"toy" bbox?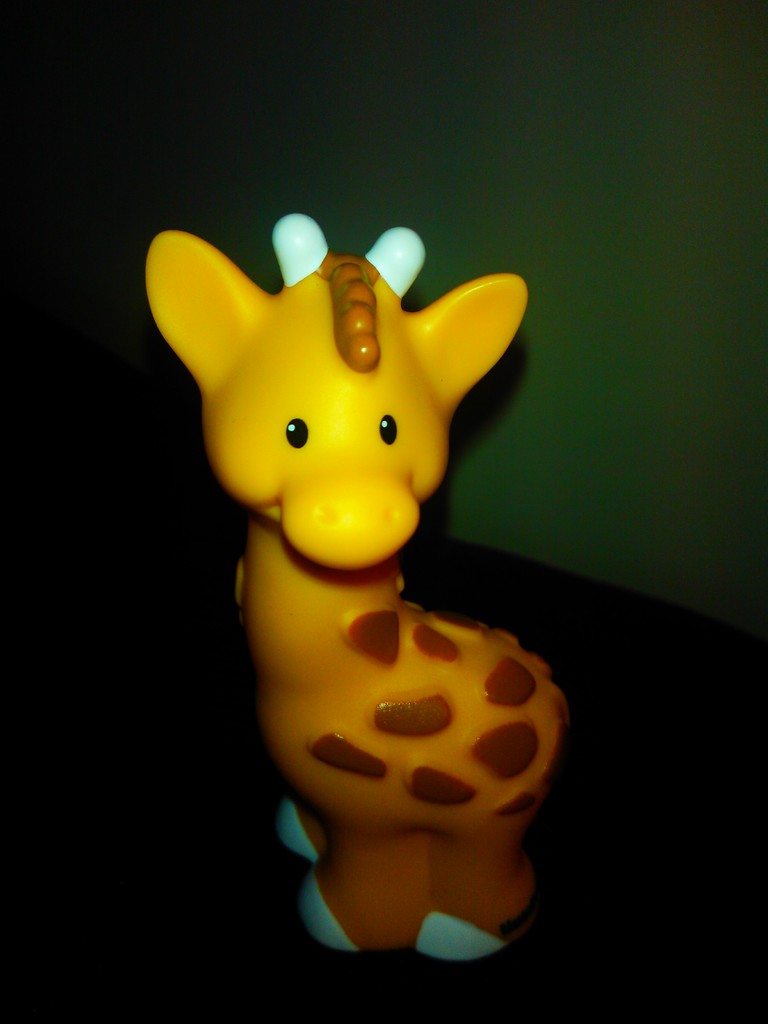
detection(160, 220, 561, 932)
